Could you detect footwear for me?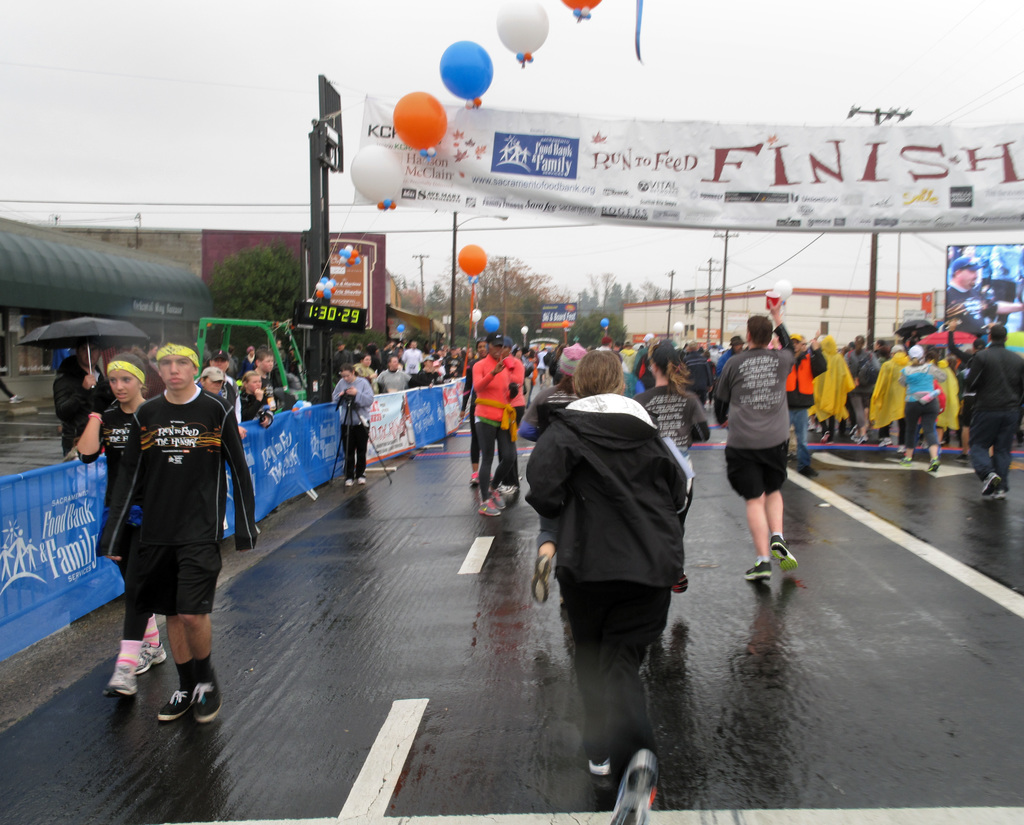
Detection result: {"x1": 155, "y1": 694, "x2": 195, "y2": 723}.
